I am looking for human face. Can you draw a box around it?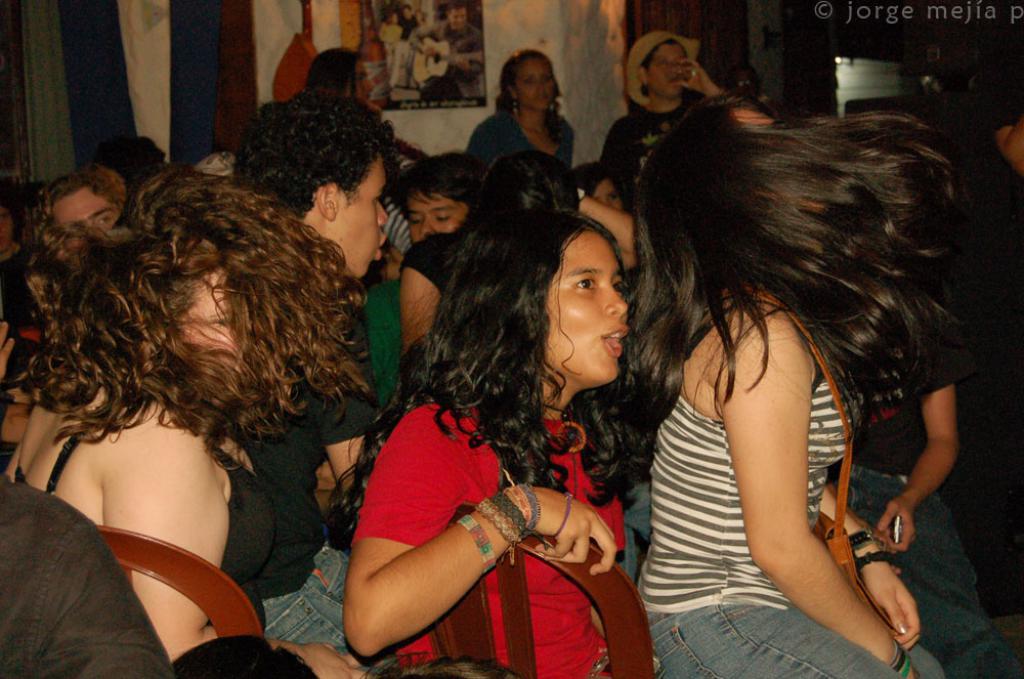
Sure, the bounding box is region(407, 189, 470, 239).
